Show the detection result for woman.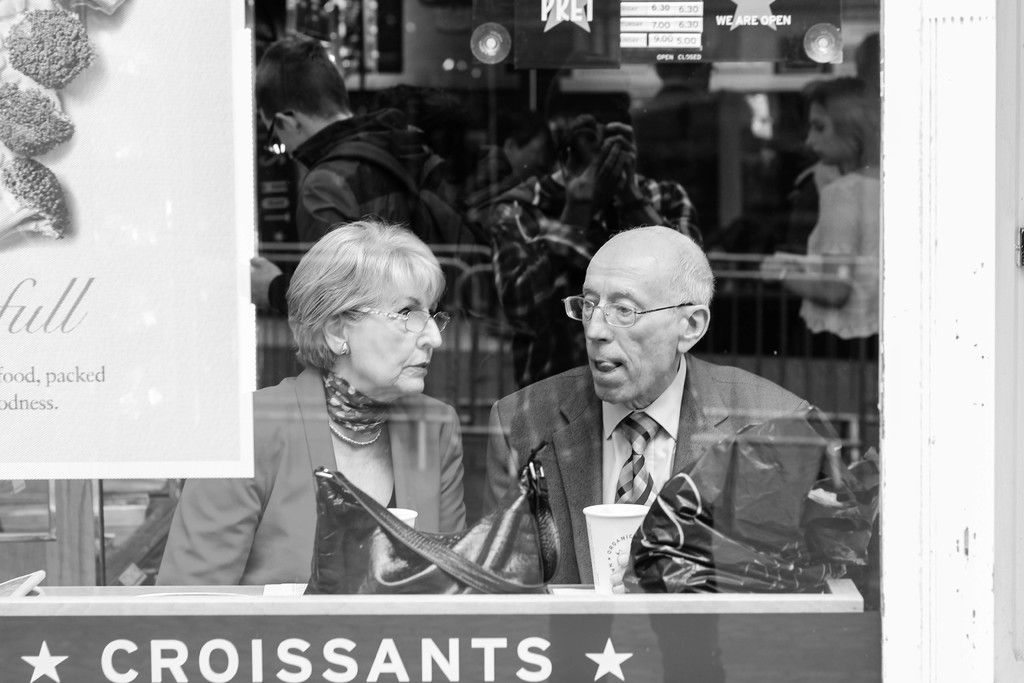
BBox(159, 206, 472, 580).
